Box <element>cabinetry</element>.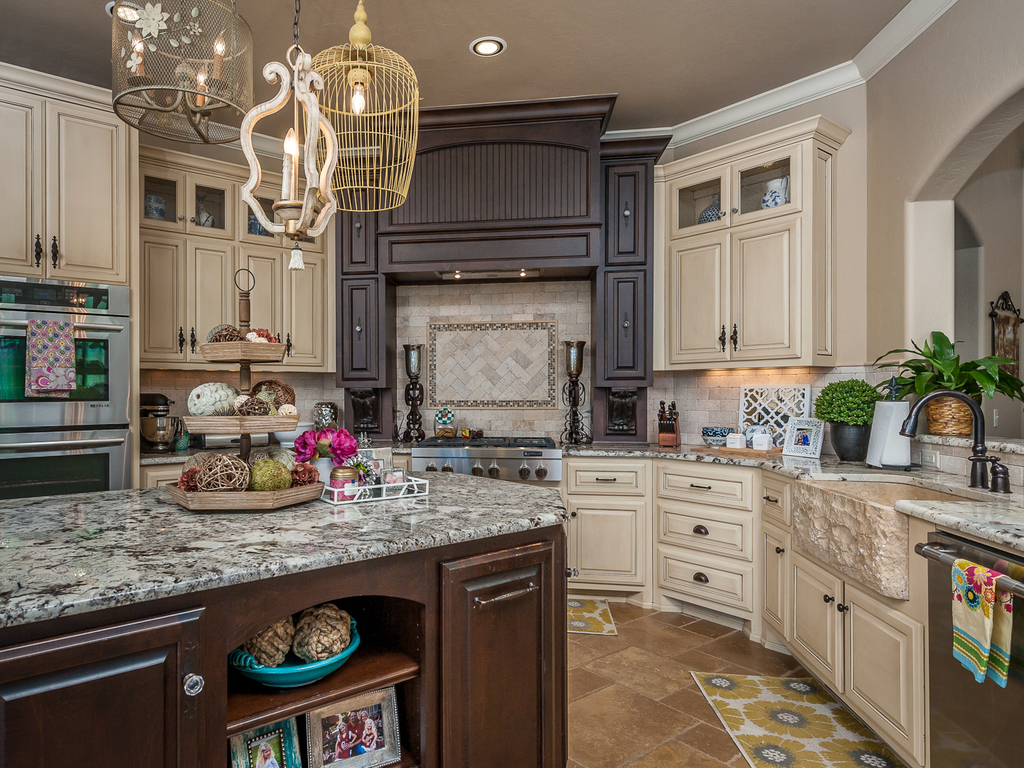
crop(661, 110, 851, 363).
